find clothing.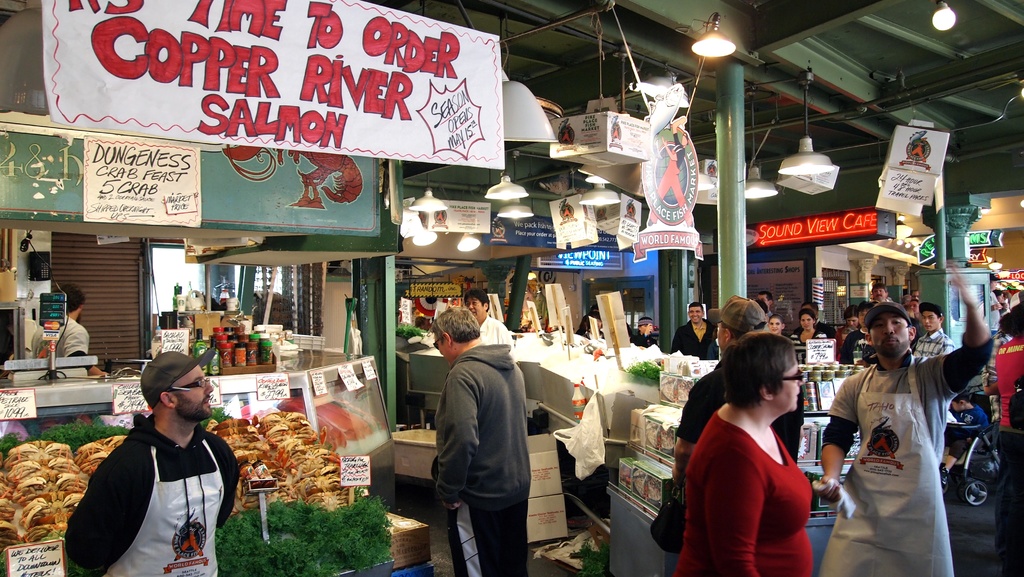
box(785, 329, 835, 376).
